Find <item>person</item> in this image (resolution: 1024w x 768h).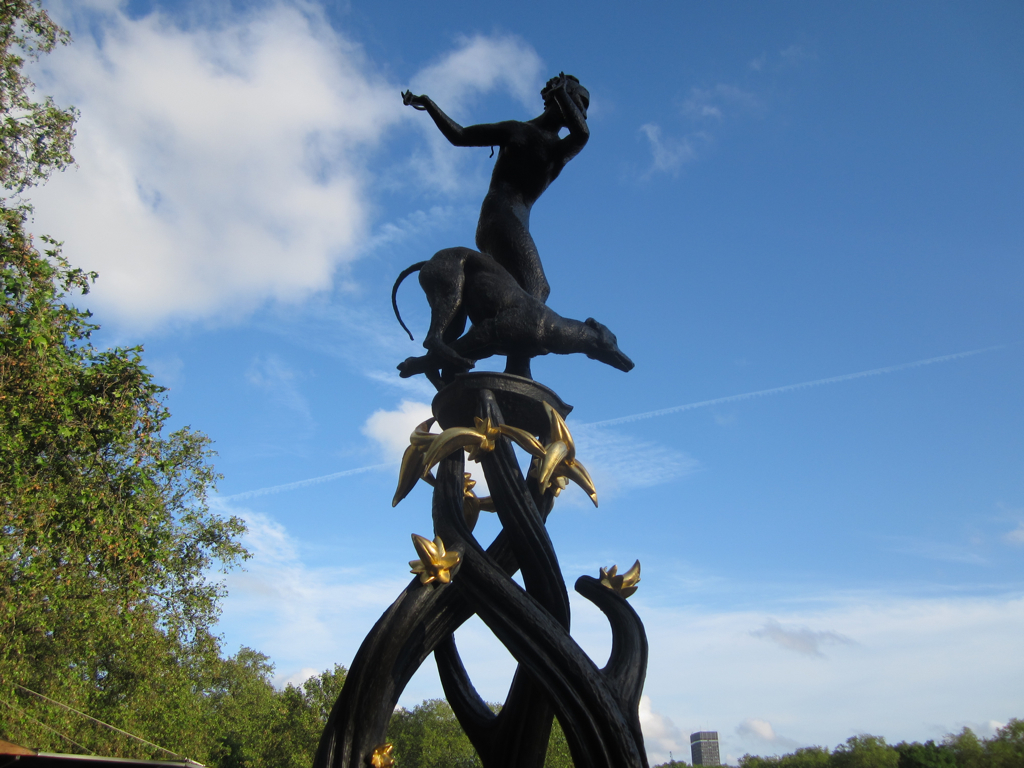
<region>404, 69, 584, 375</region>.
